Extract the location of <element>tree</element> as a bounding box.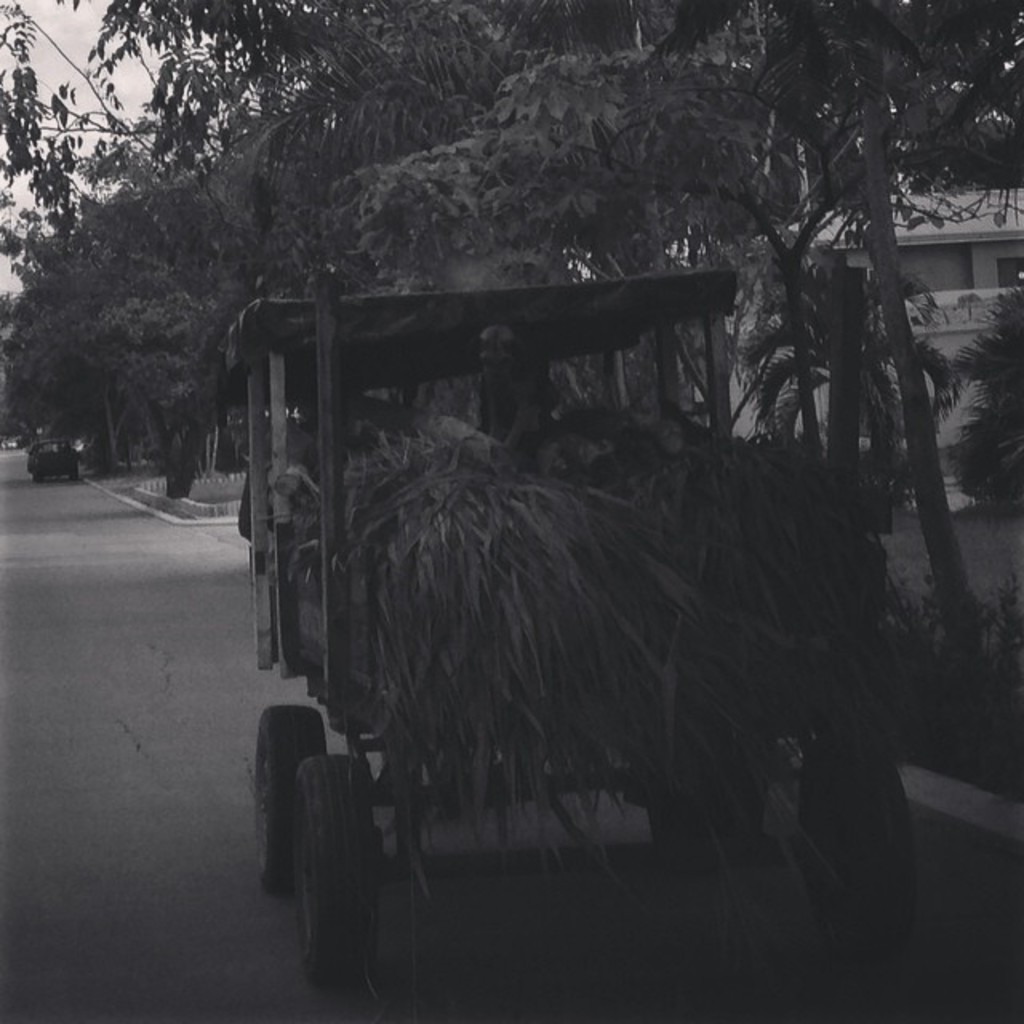
bbox=[587, 0, 1022, 654].
